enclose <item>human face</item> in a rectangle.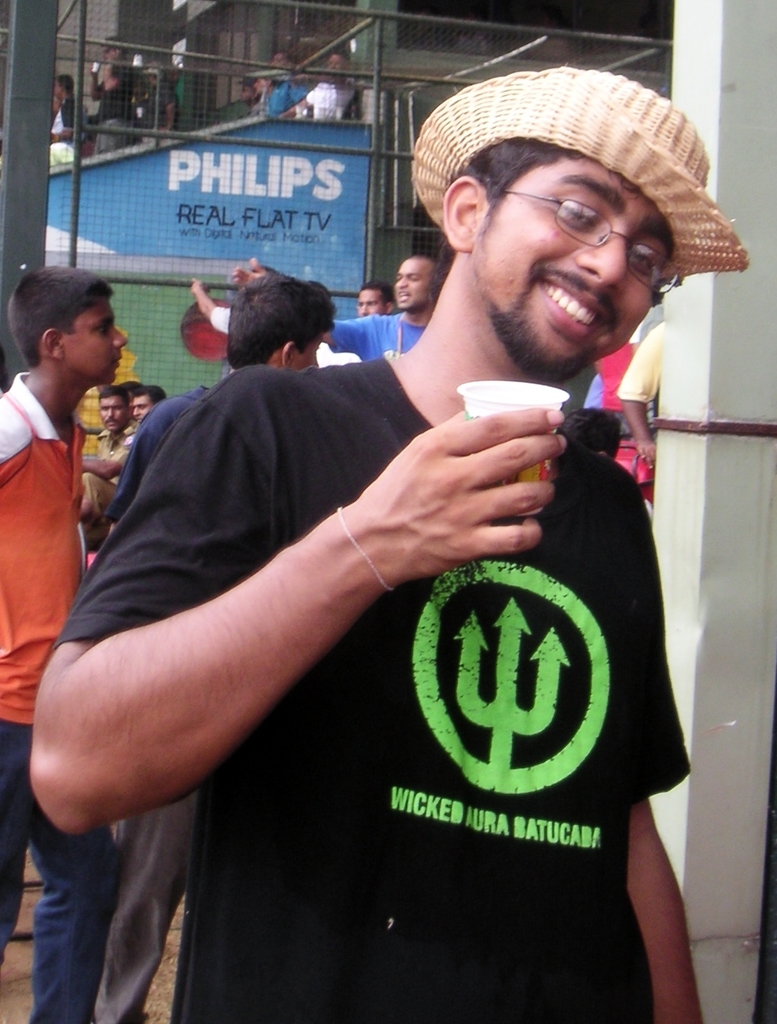
[x1=61, y1=310, x2=124, y2=382].
